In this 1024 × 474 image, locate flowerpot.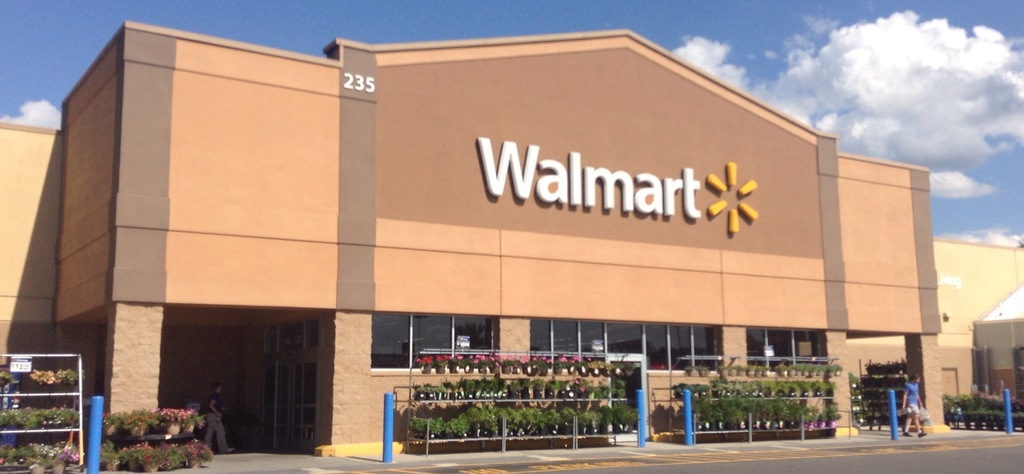
Bounding box: 126:454:140:470.
